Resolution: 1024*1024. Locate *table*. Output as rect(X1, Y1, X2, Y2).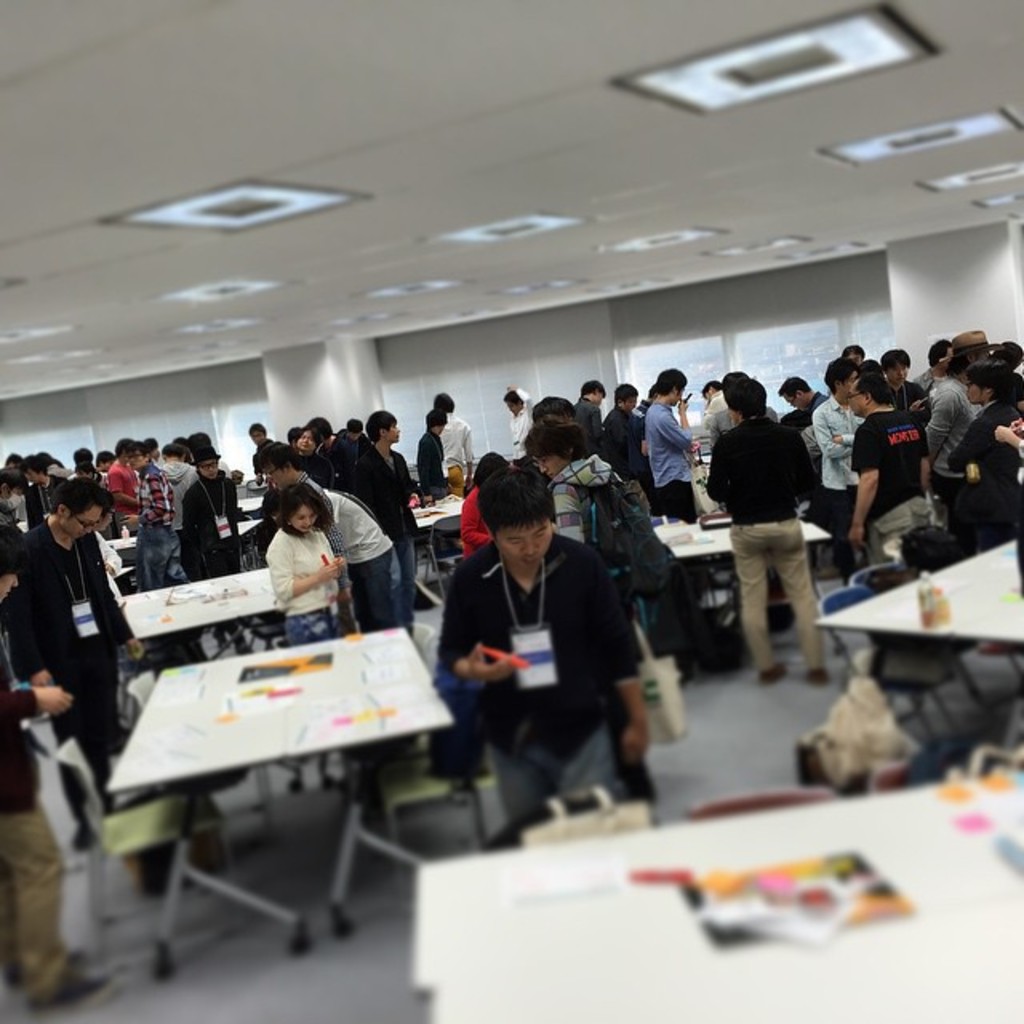
rect(814, 533, 1022, 768).
